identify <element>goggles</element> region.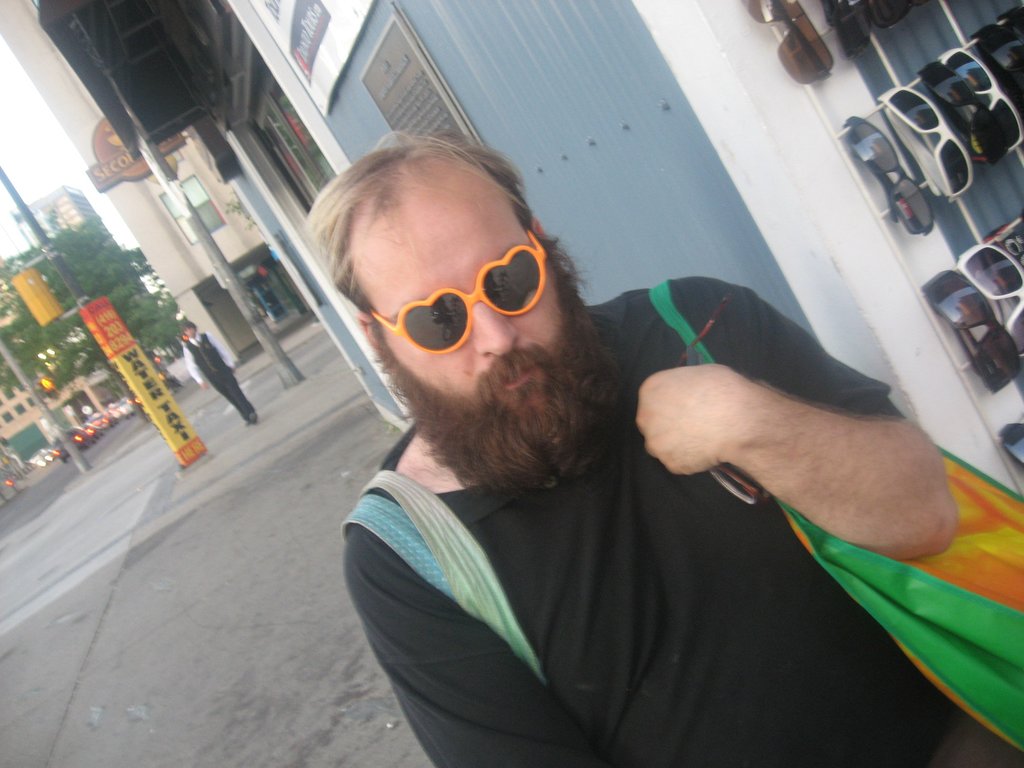
Region: 738,0,837,86.
